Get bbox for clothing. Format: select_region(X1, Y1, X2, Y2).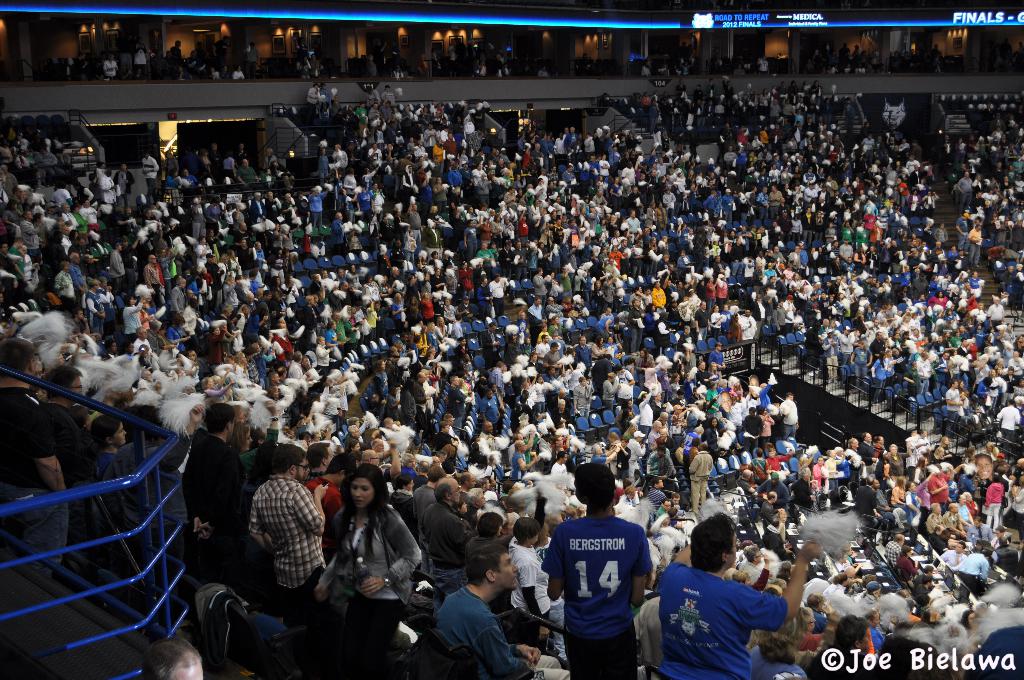
select_region(591, 263, 605, 281).
